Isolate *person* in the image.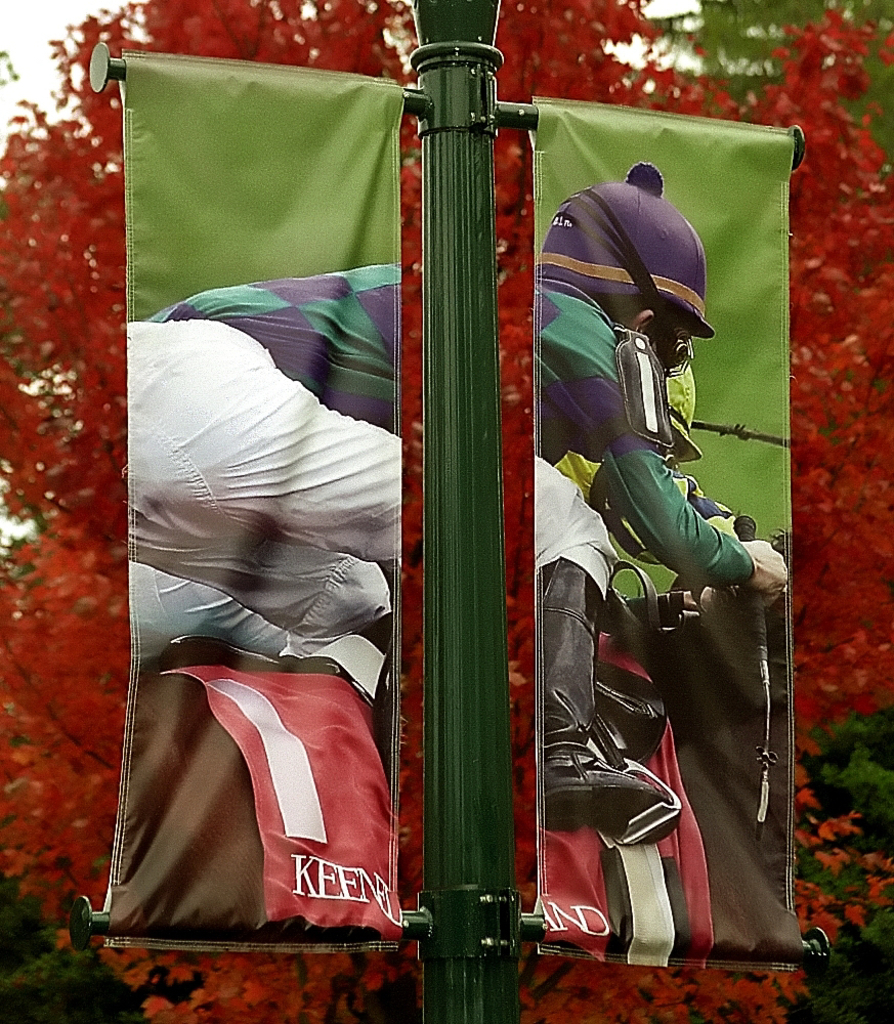
Isolated region: 123/163/794/848.
